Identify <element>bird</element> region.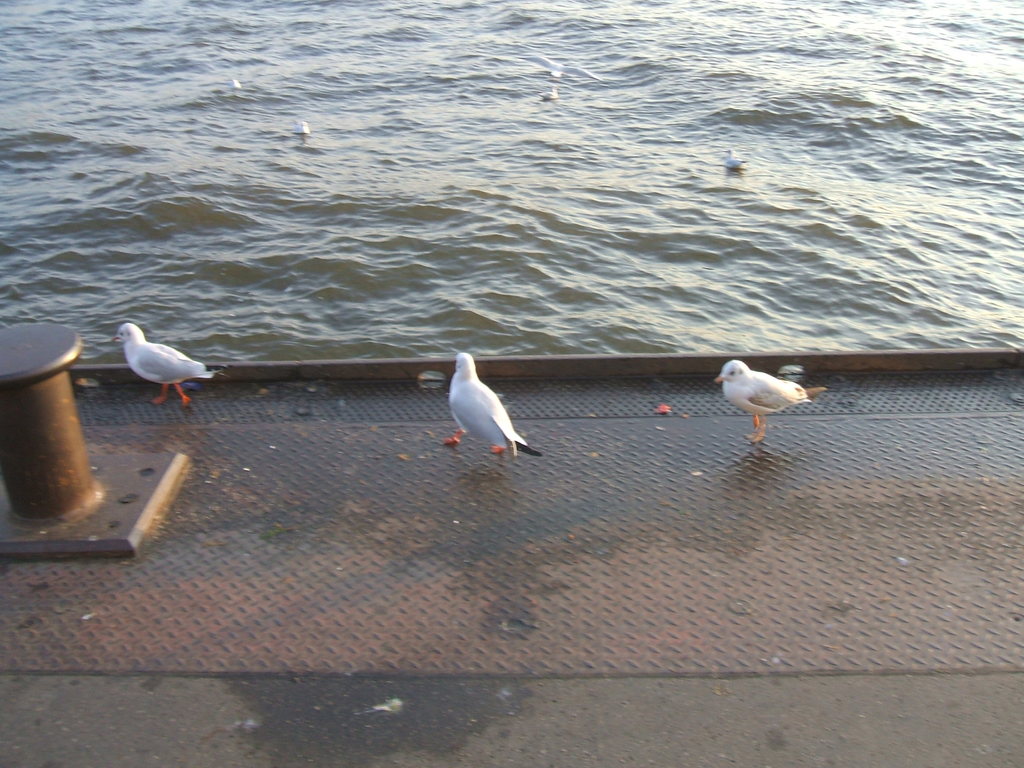
Region: 229 76 243 90.
